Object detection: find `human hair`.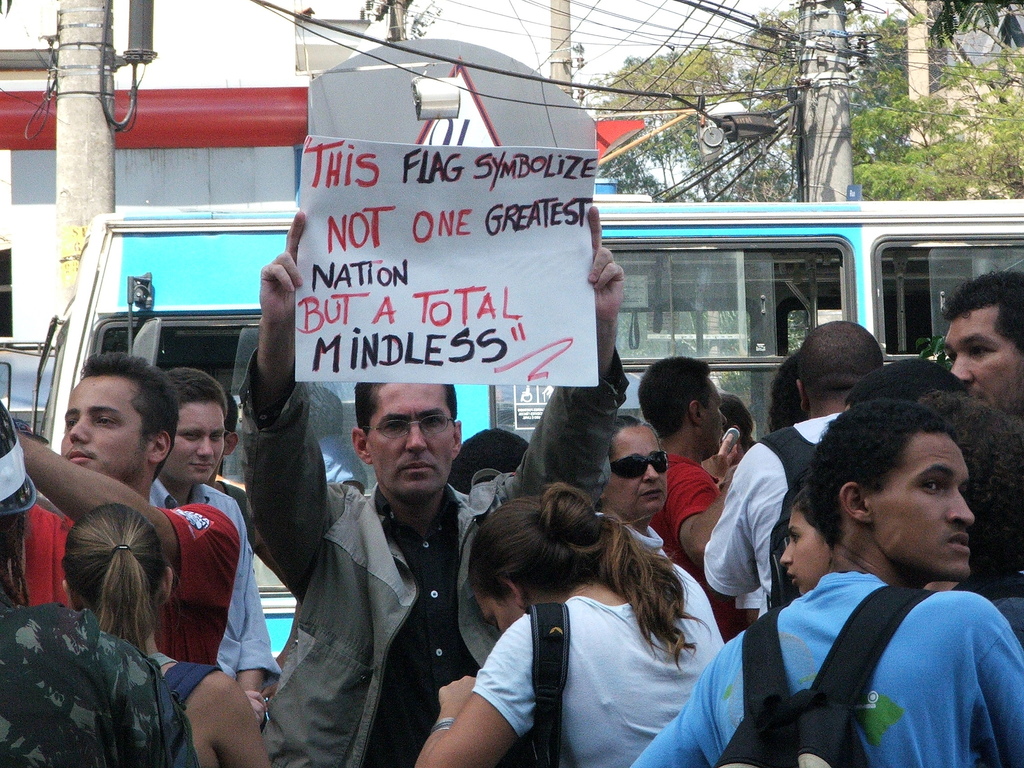
(612, 413, 659, 461).
